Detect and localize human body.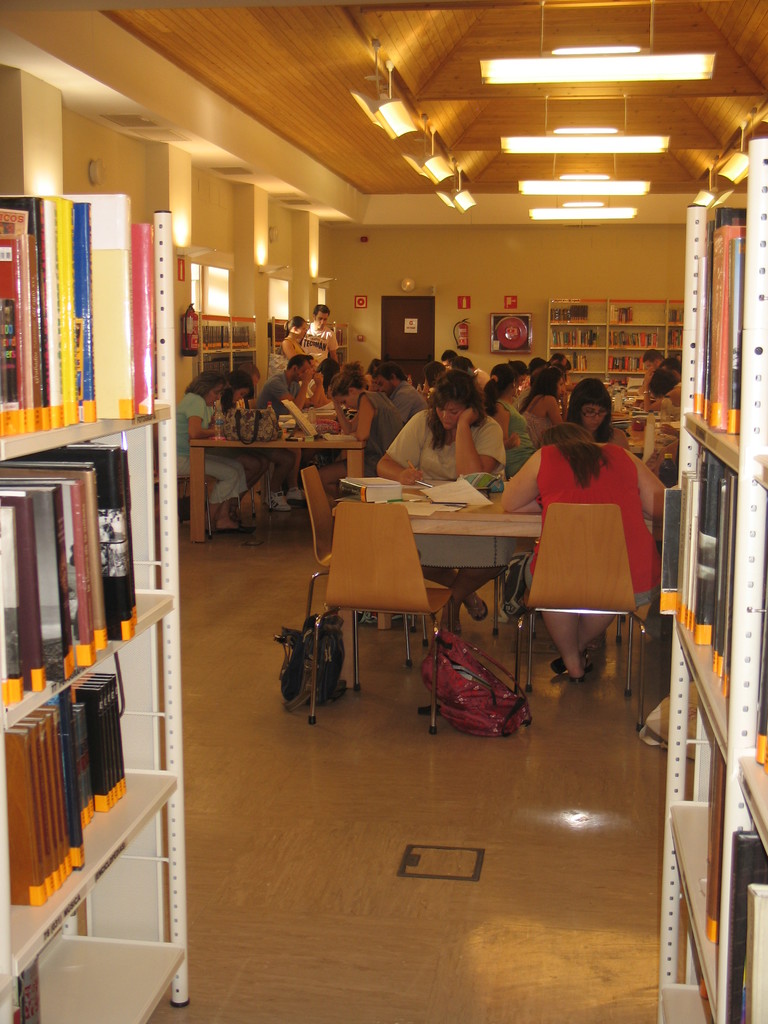
Localized at 302:323:340:372.
